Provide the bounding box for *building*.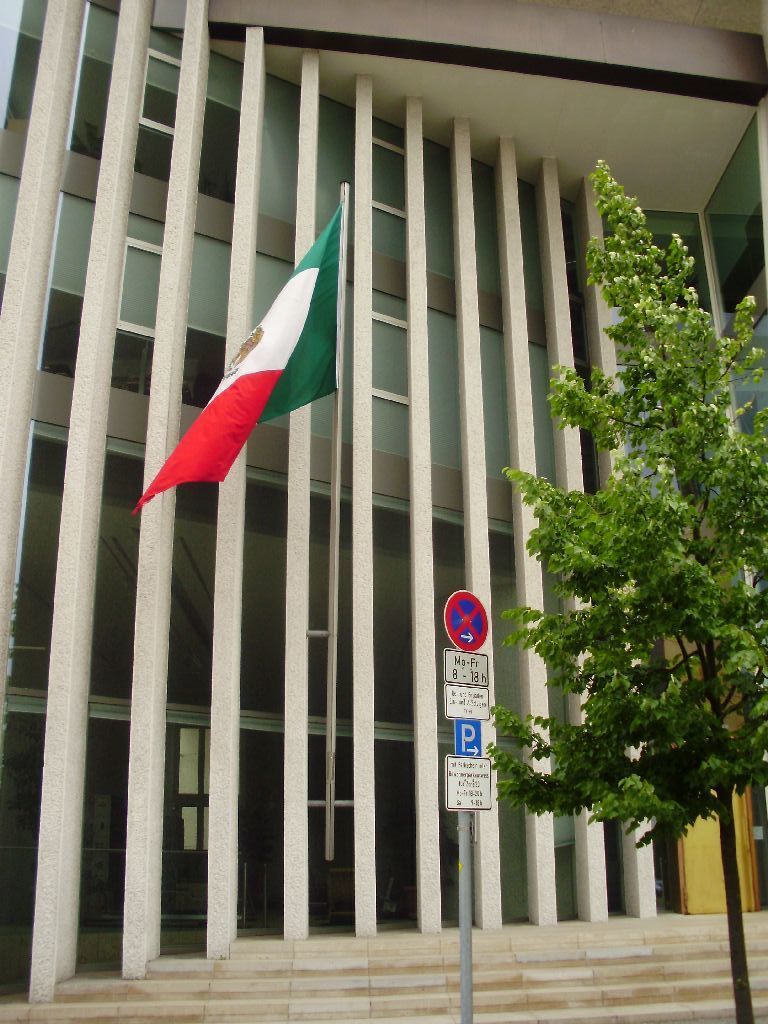
region(0, 0, 767, 1003).
